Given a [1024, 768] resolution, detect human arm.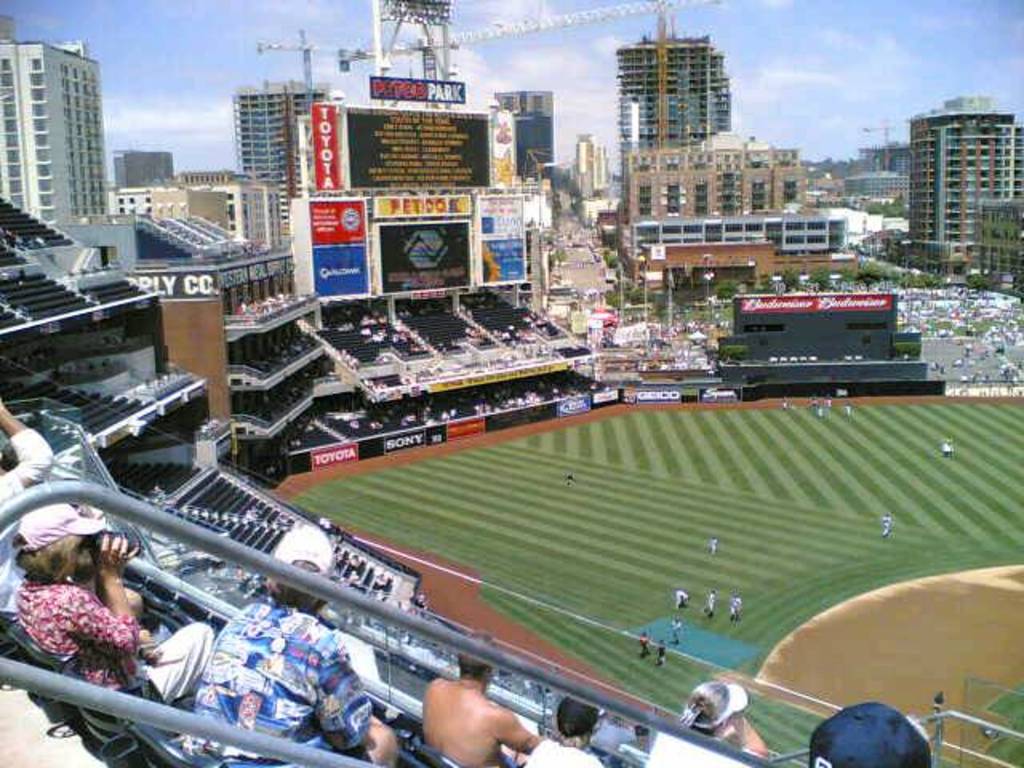
l=486, t=707, r=530, b=749.
